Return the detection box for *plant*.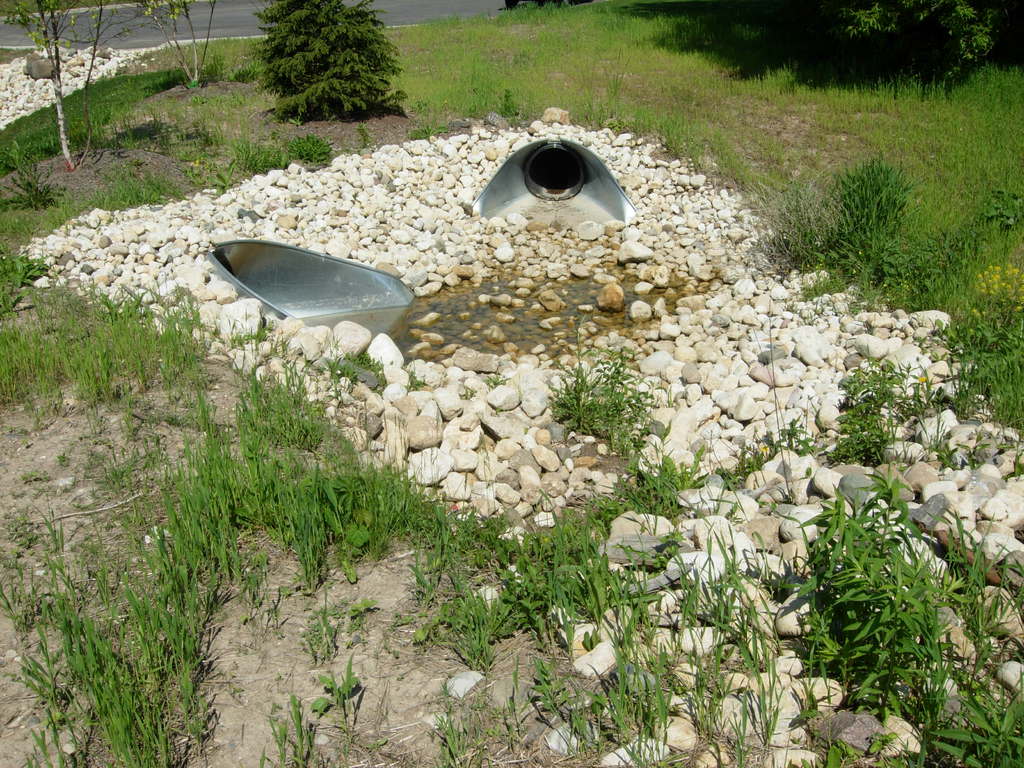
[left=46, top=197, right=88, bottom=231].
